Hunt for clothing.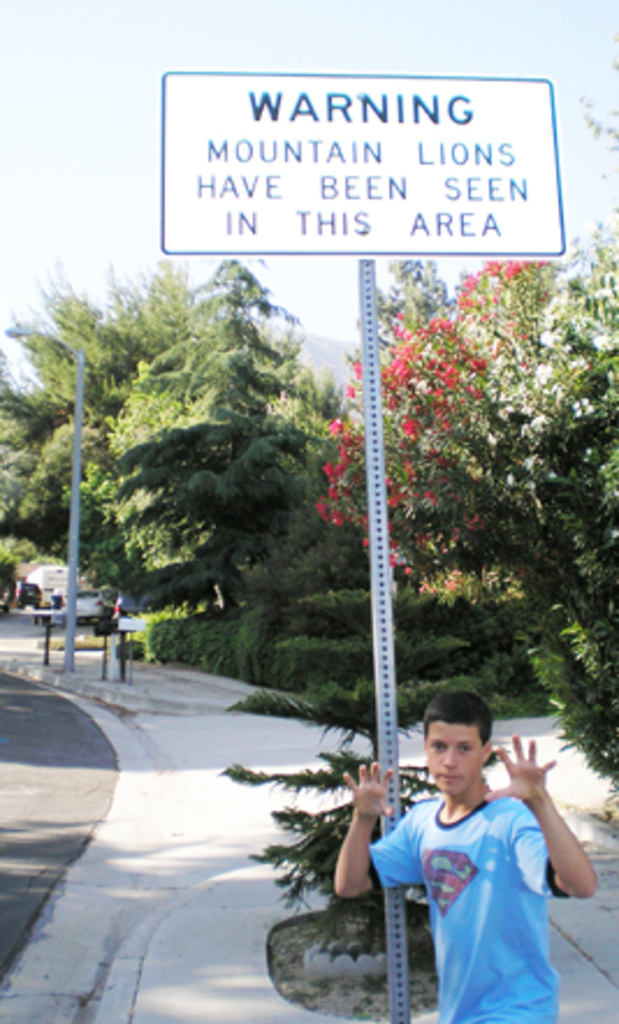
Hunted down at [385,767,584,1005].
